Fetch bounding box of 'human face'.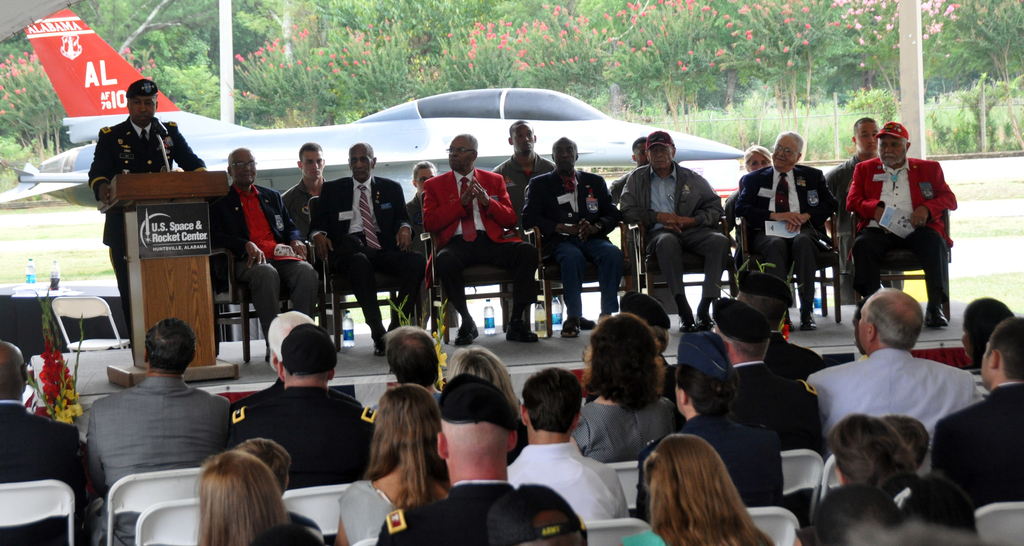
Bbox: Rect(770, 136, 796, 172).
